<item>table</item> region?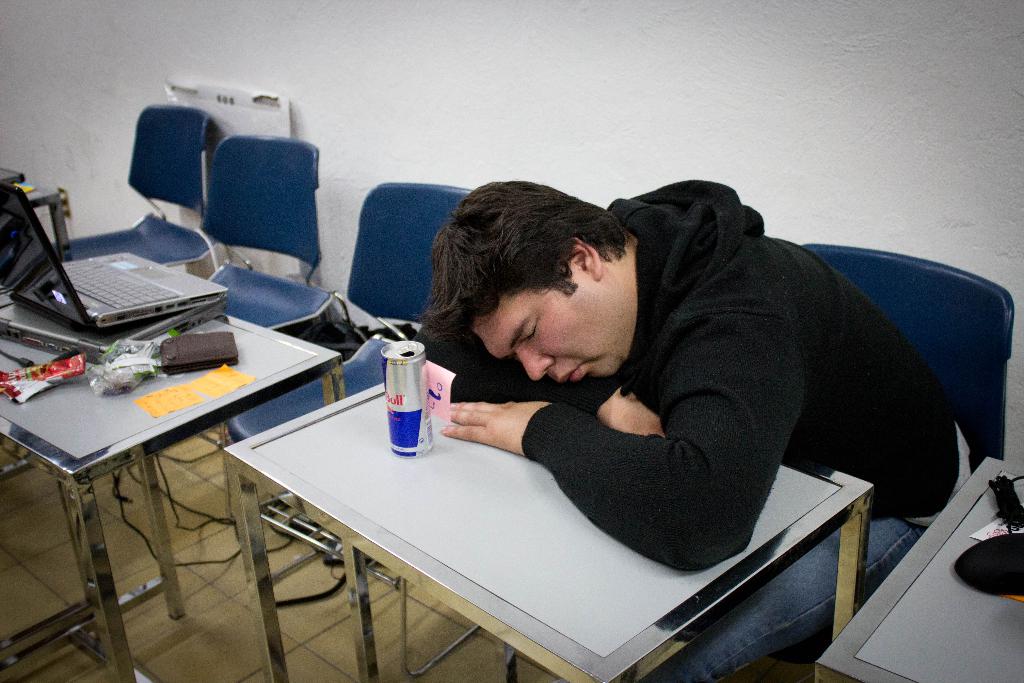
0,256,332,680
